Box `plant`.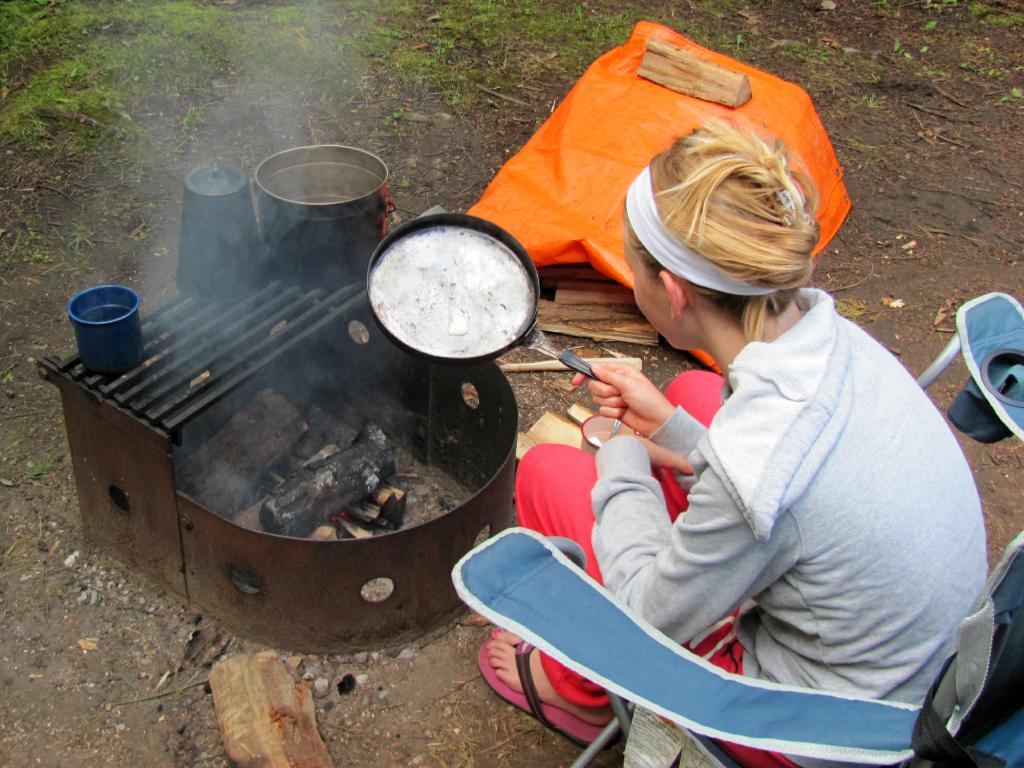
rect(962, 61, 980, 71).
